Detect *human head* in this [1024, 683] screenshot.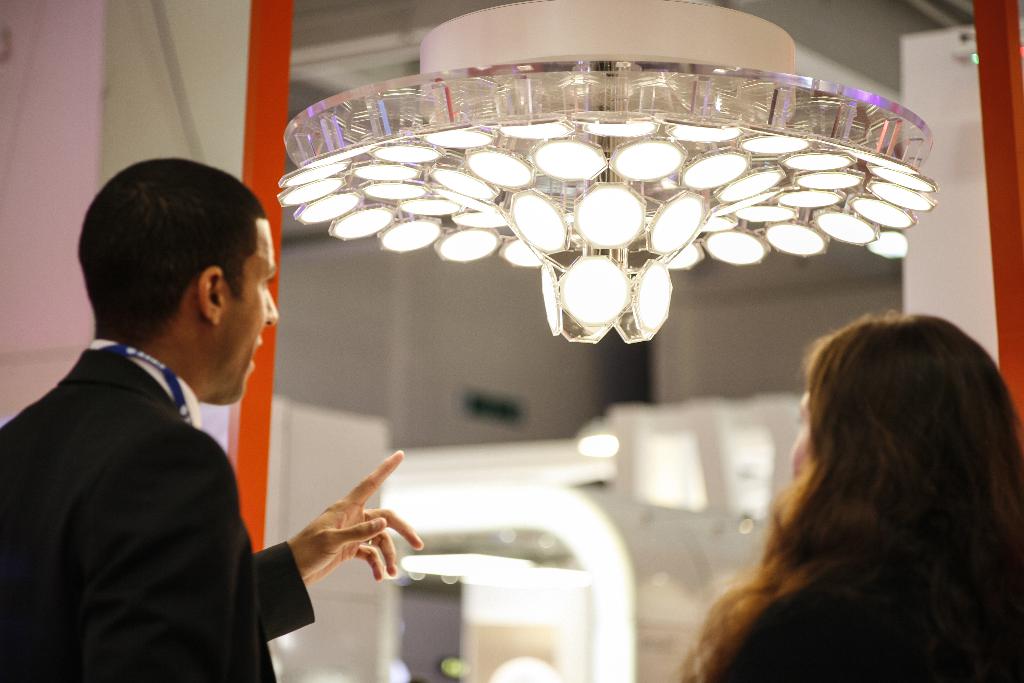
Detection: 27 155 279 417.
